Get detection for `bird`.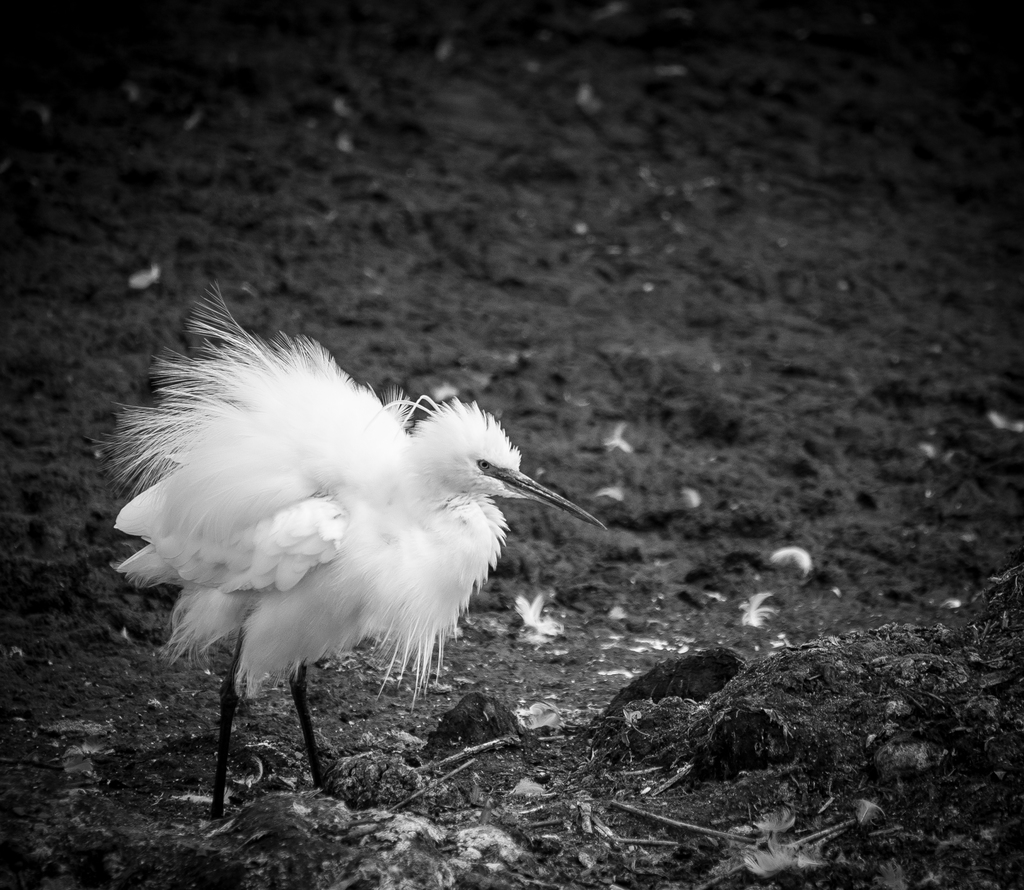
Detection: box=[104, 325, 566, 816].
